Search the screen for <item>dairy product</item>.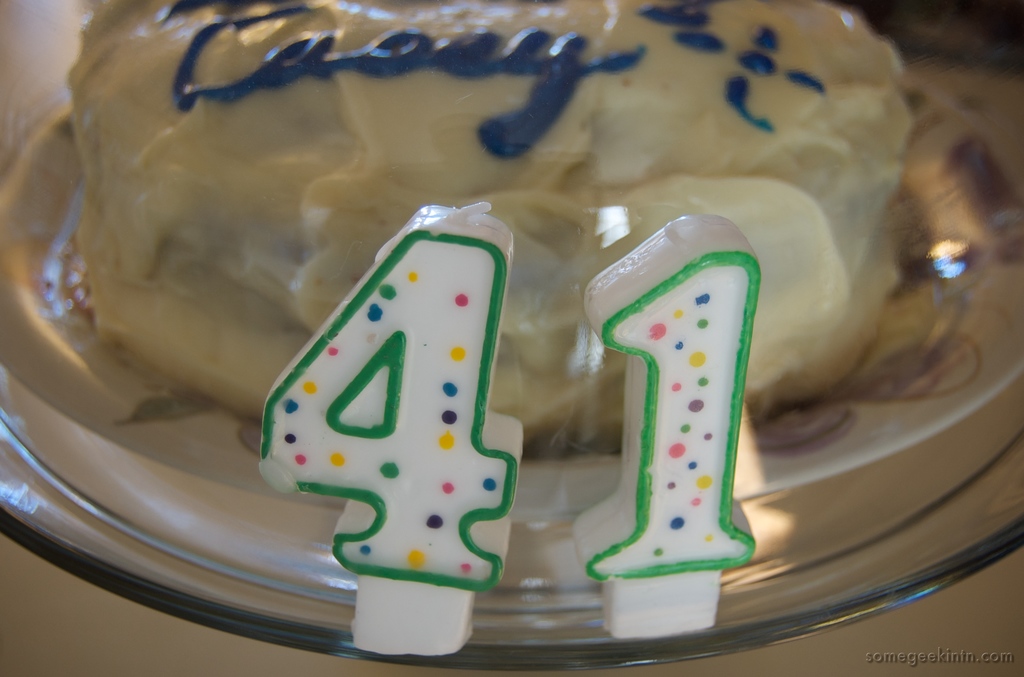
Found at select_region(60, 0, 915, 448).
